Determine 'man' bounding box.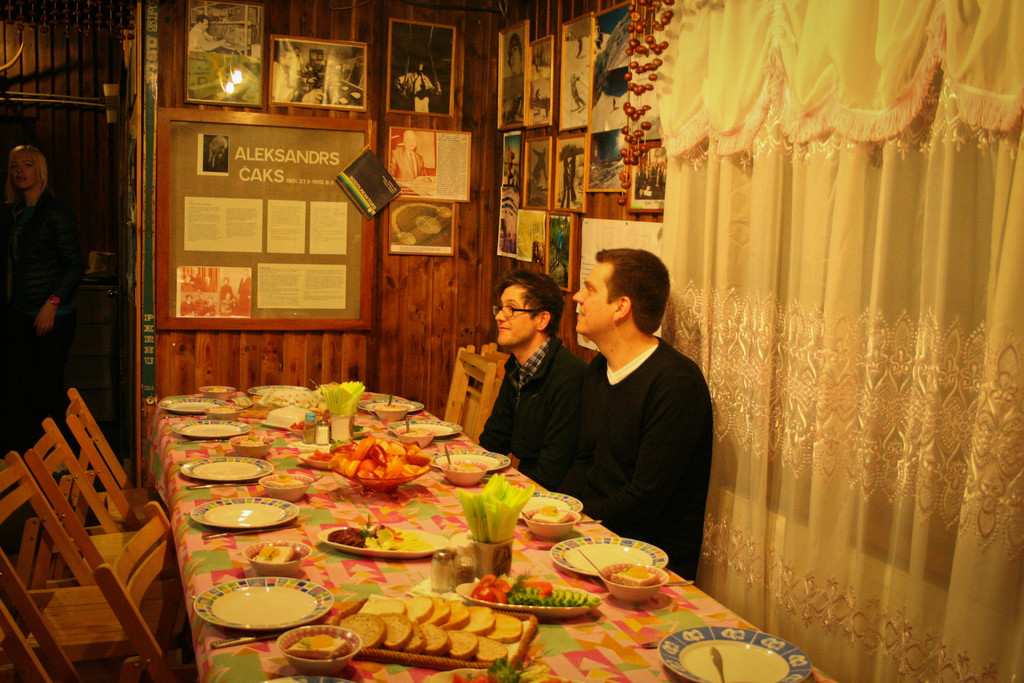
Determined: <region>186, 11, 227, 54</region>.
